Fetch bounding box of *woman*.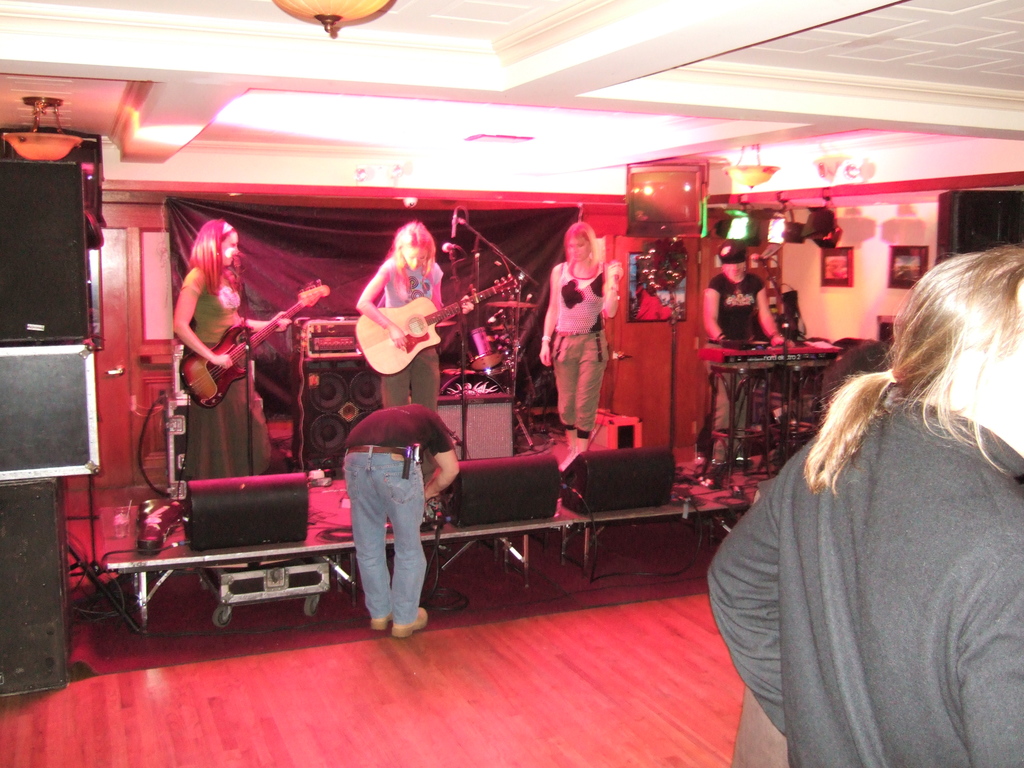
Bbox: crop(173, 216, 295, 481).
